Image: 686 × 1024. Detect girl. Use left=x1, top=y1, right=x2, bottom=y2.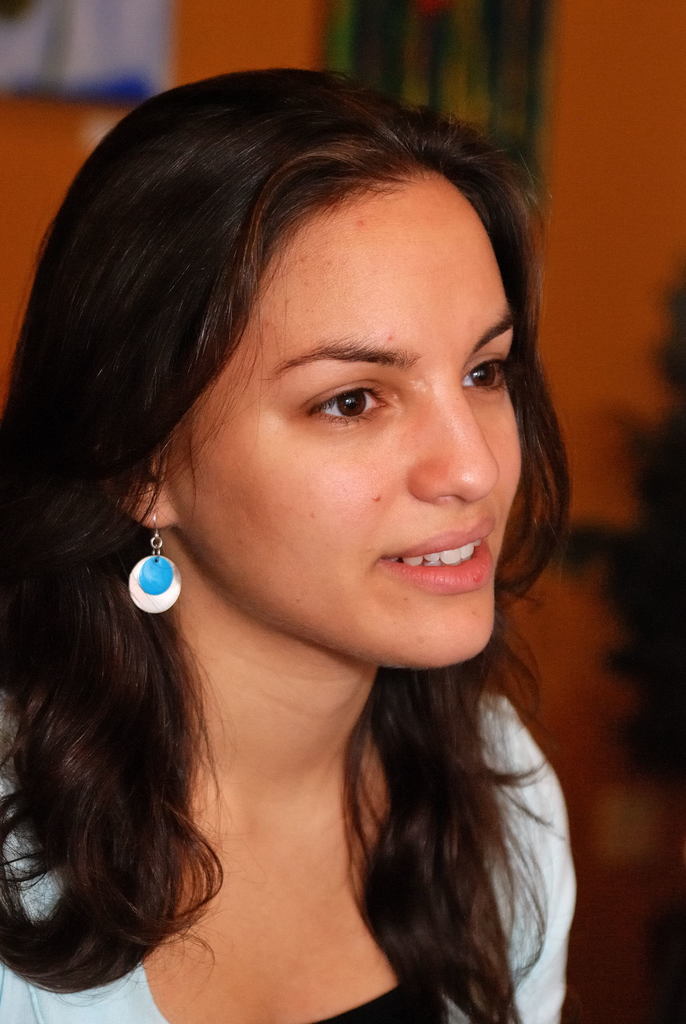
left=0, top=66, right=581, bottom=1023.
